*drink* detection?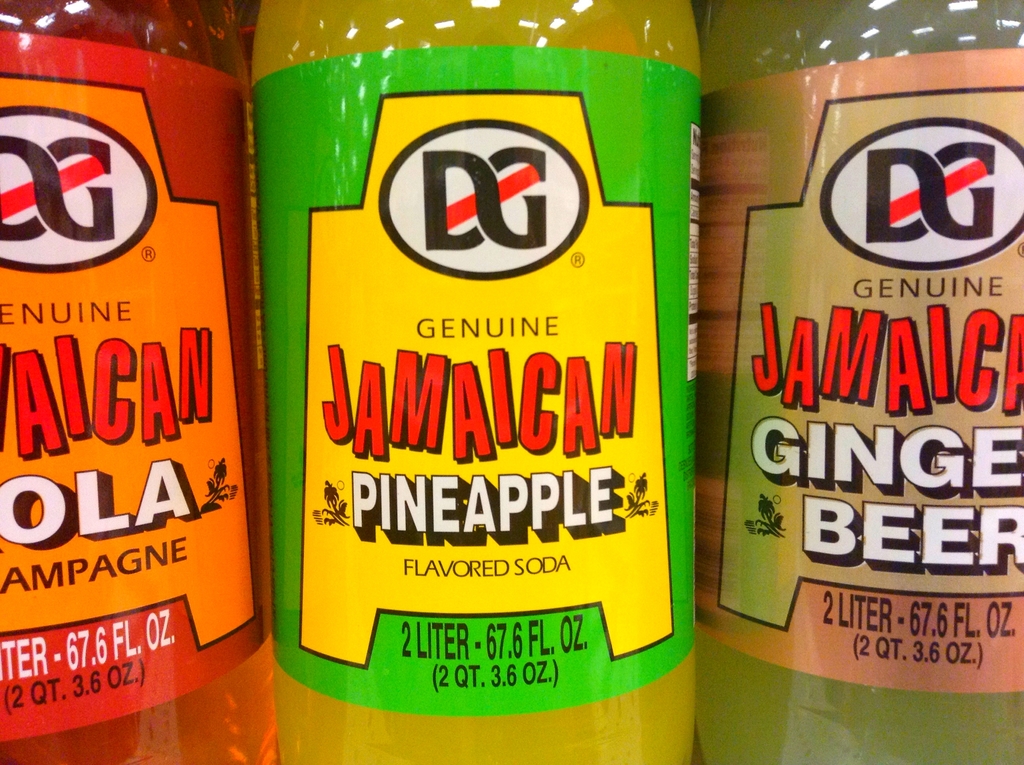
select_region(237, 0, 694, 764)
